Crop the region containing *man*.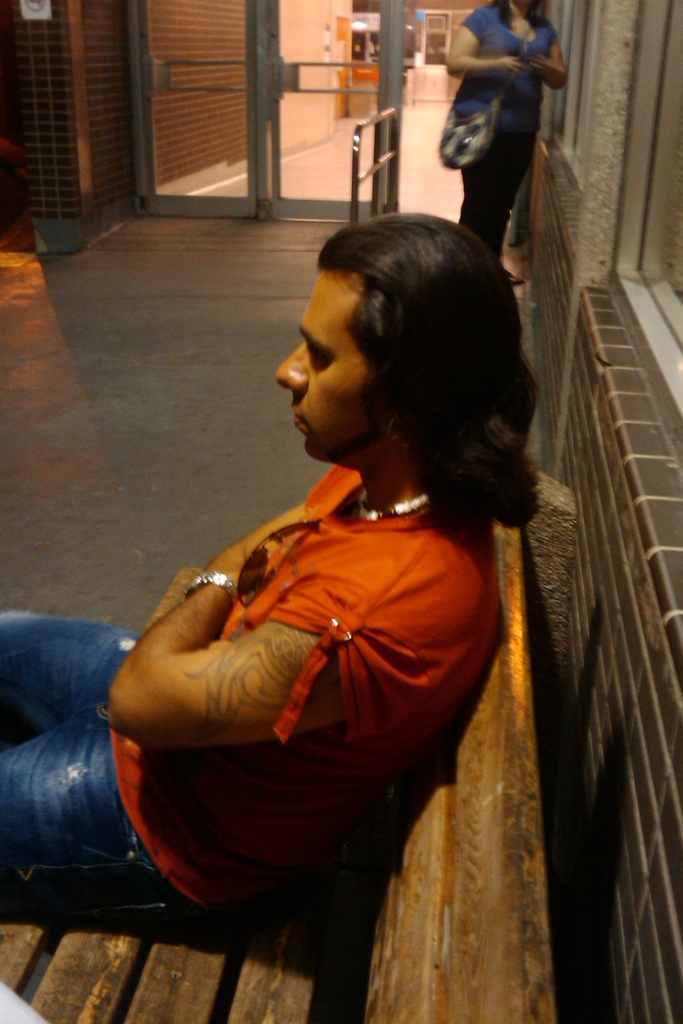
Crop region: x1=0, y1=204, x2=556, y2=916.
